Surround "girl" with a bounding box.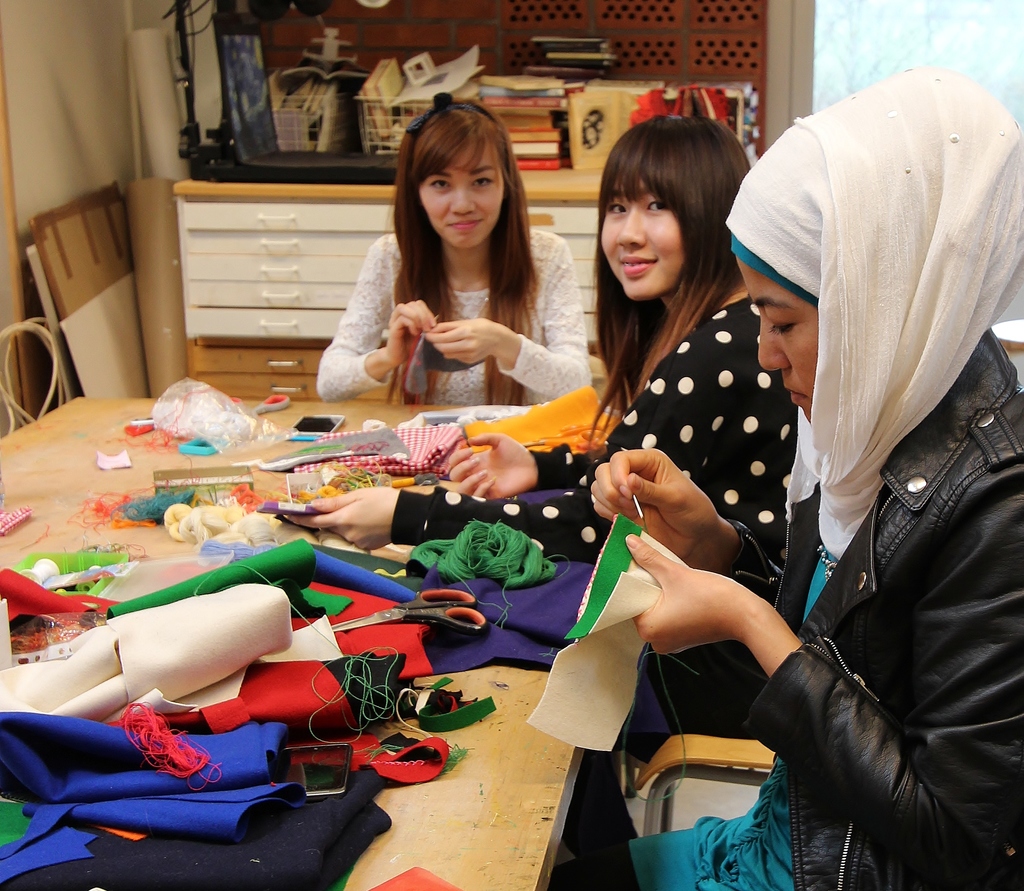
288, 119, 802, 736.
